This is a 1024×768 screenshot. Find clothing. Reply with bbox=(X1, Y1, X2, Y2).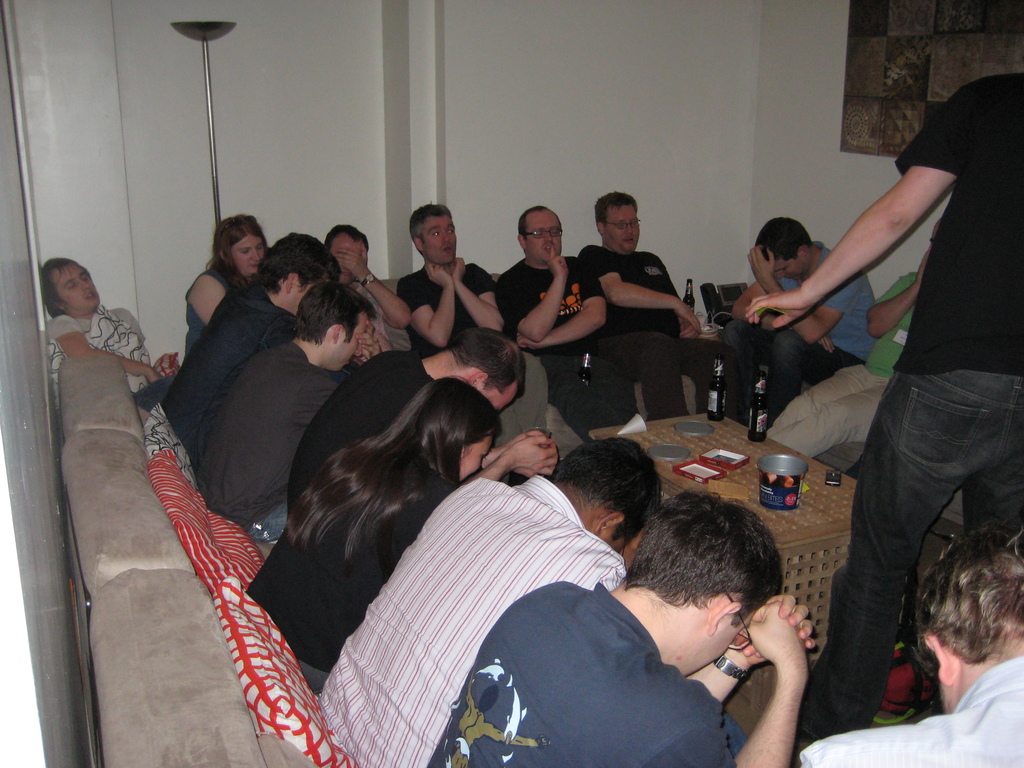
bbox=(404, 257, 497, 362).
